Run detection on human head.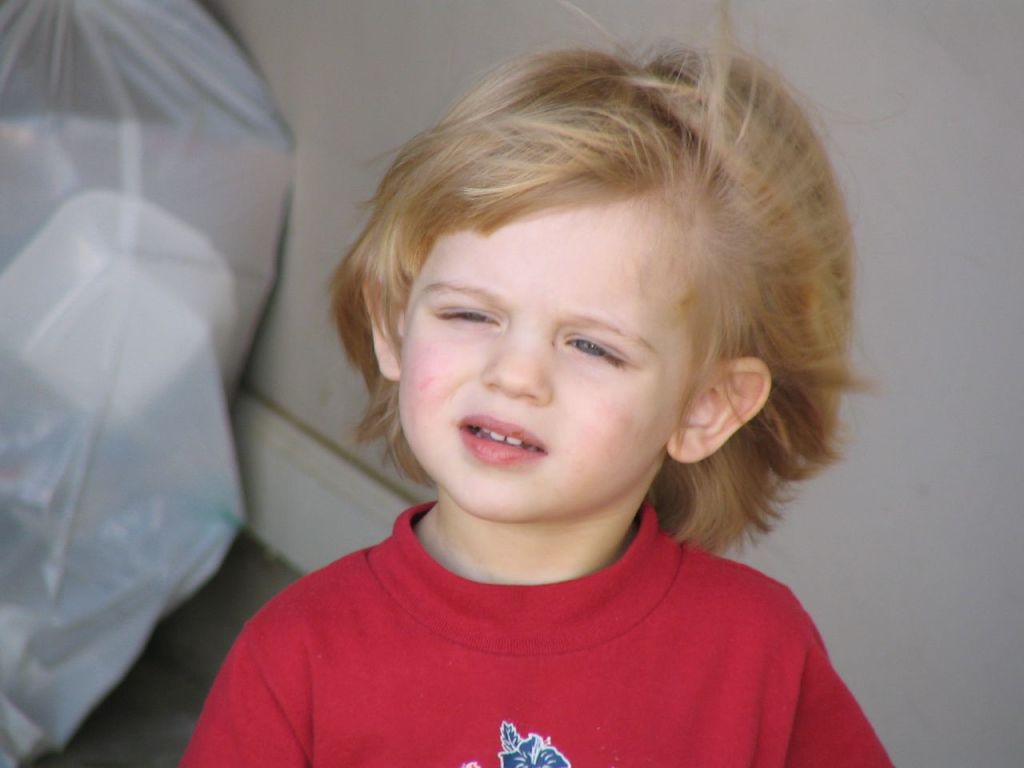
Result: <region>340, 49, 823, 511</region>.
